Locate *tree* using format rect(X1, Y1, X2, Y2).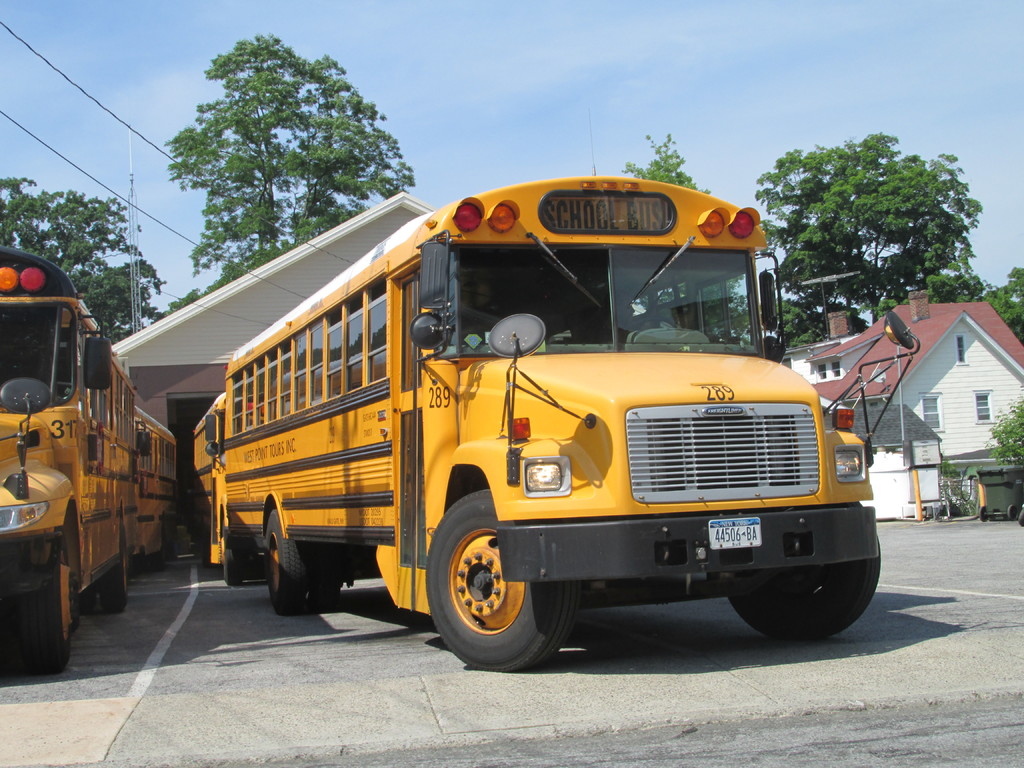
rect(988, 262, 1023, 349).
